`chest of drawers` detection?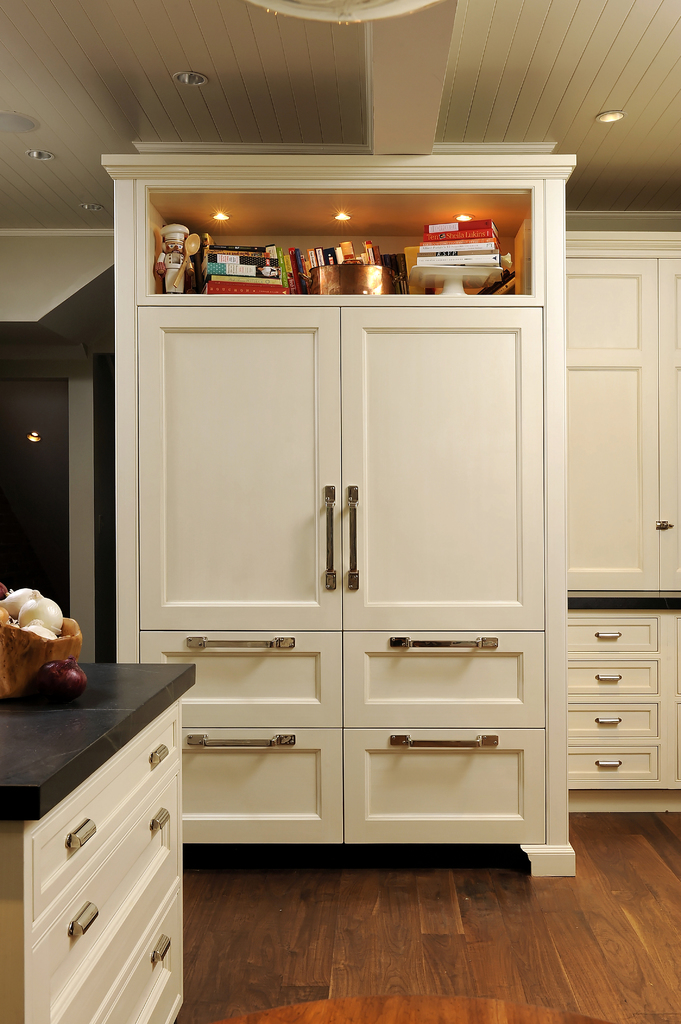
pyautogui.locateOnScreen(0, 659, 198, 1023)
